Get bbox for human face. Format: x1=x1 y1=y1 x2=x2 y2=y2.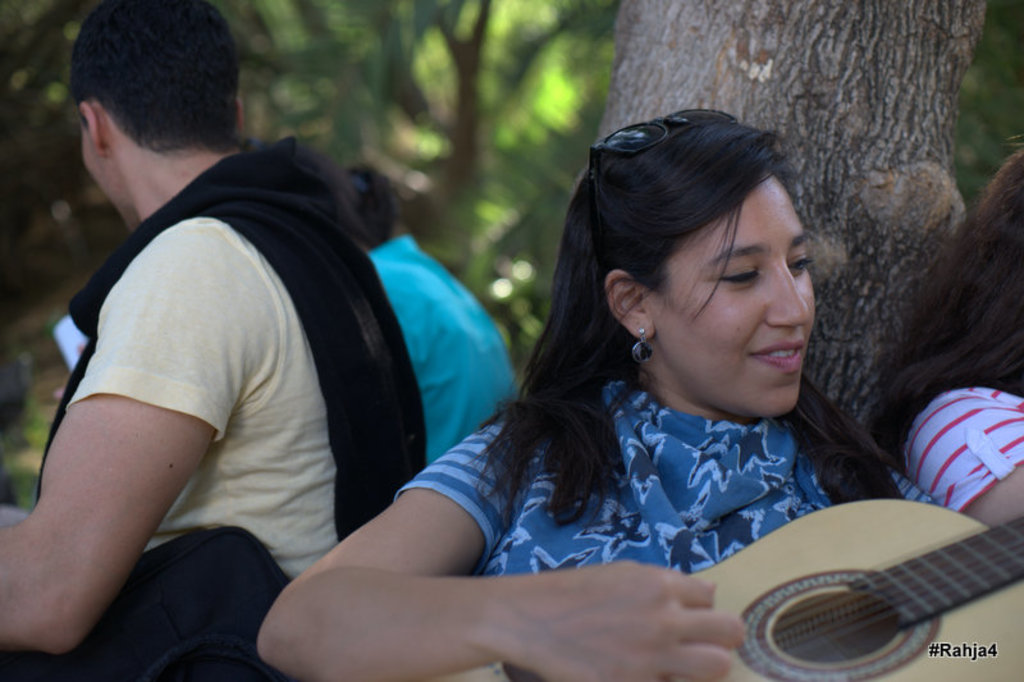
x1=641 y1=168 x2=818 y2=421.
